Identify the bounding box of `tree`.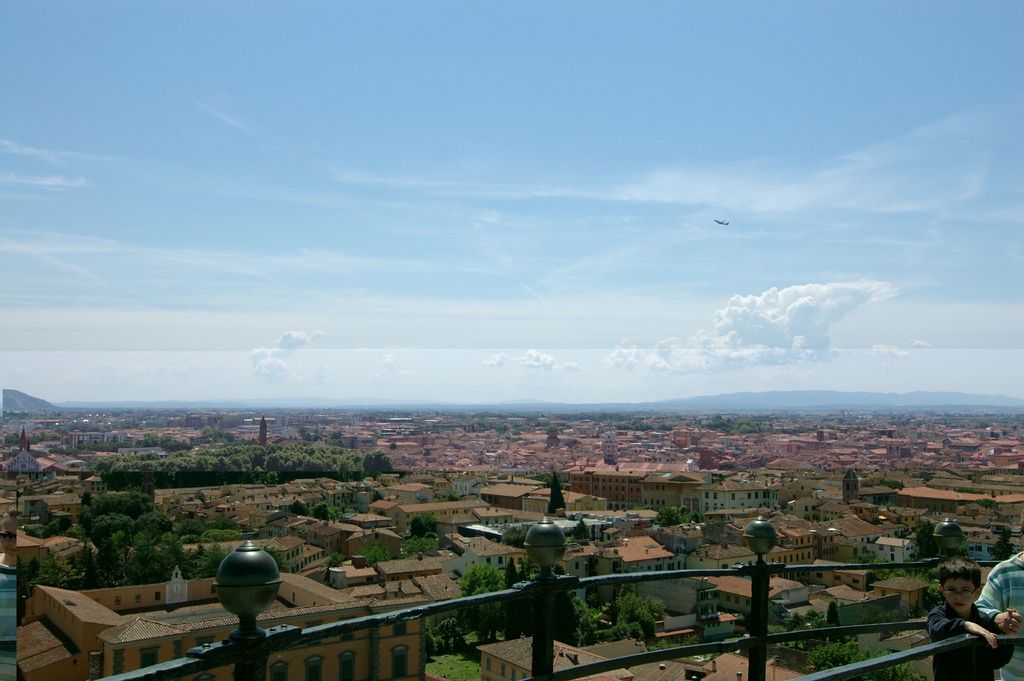
x1=311 y1=498 x2=331 y2=523.
